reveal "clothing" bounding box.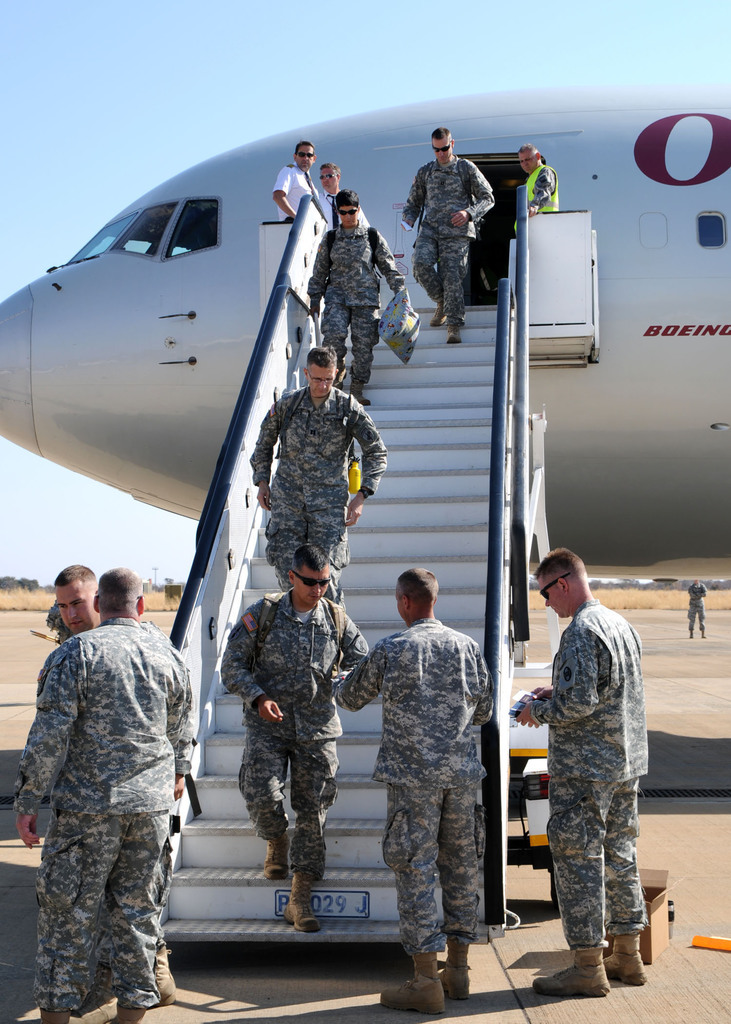
Revealed: 396,141,504,325.
